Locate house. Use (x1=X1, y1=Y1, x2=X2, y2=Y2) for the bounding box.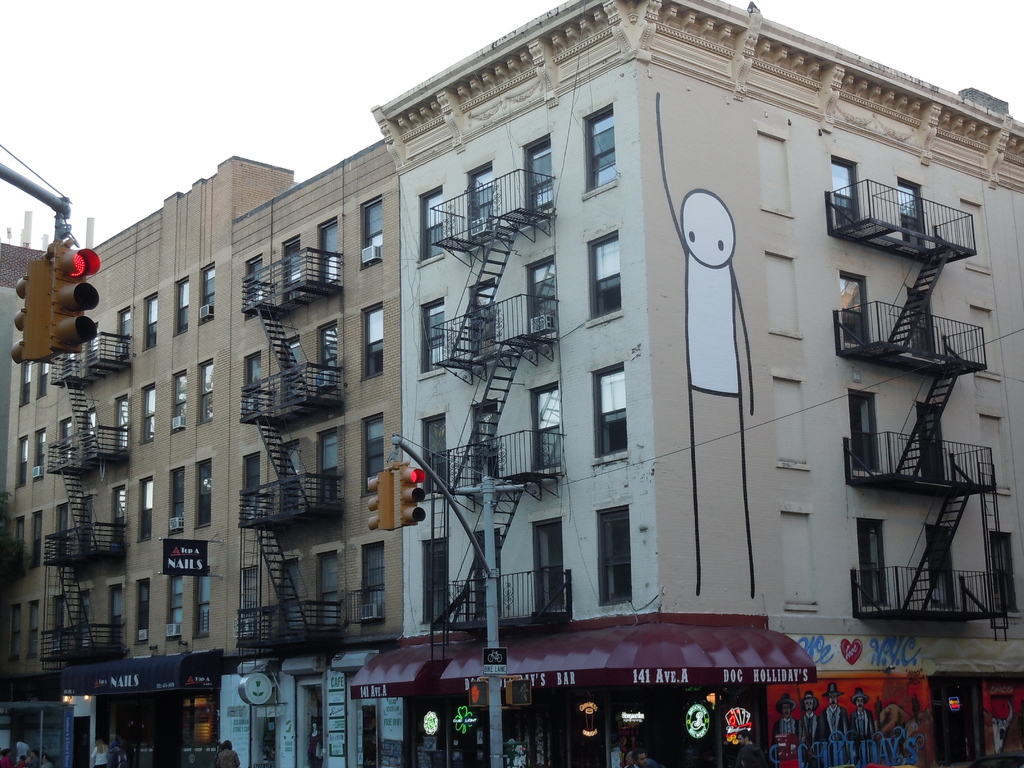
(x1=0, y1=150, x2=404, y2=767).
